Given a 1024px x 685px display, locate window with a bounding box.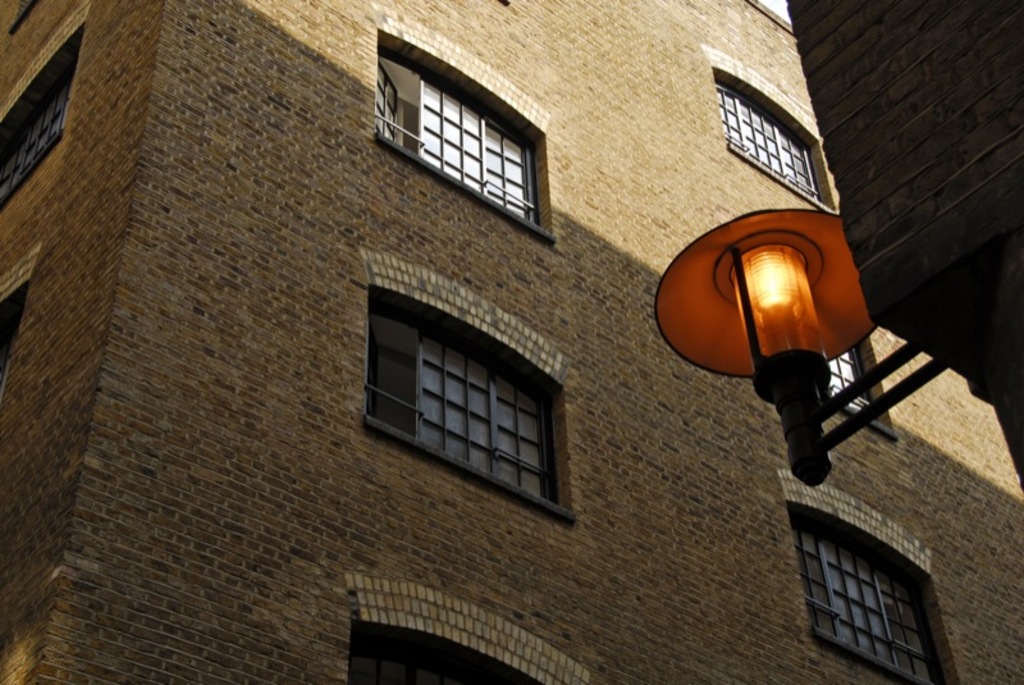
Located: BBox(787, 515, 964, 681).
